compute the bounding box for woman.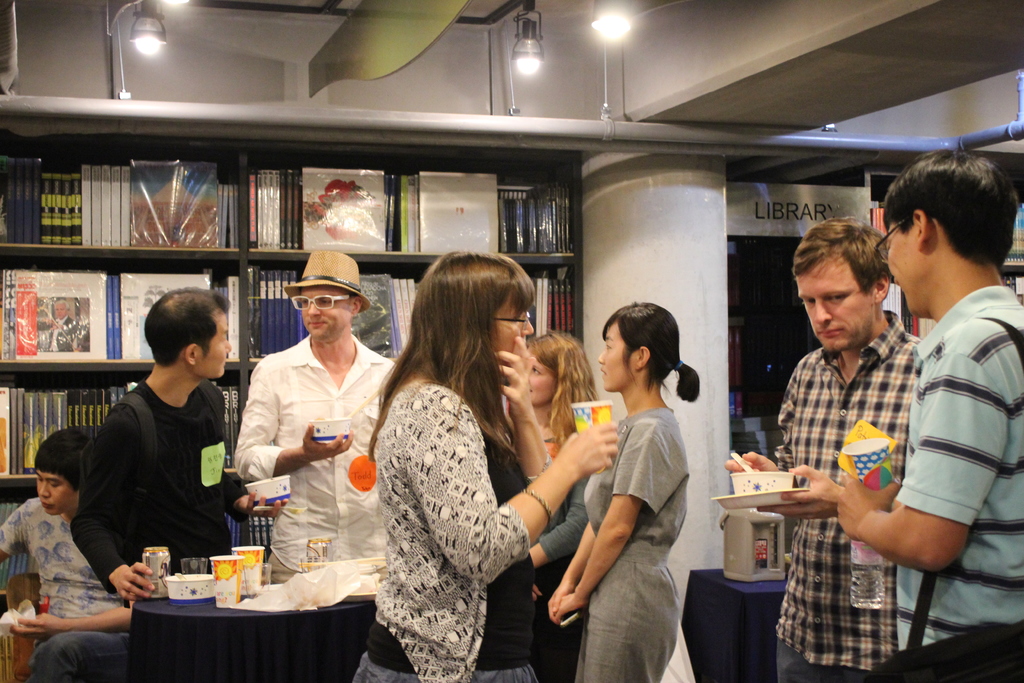
<region>546, 301, 700, 682</region>.
